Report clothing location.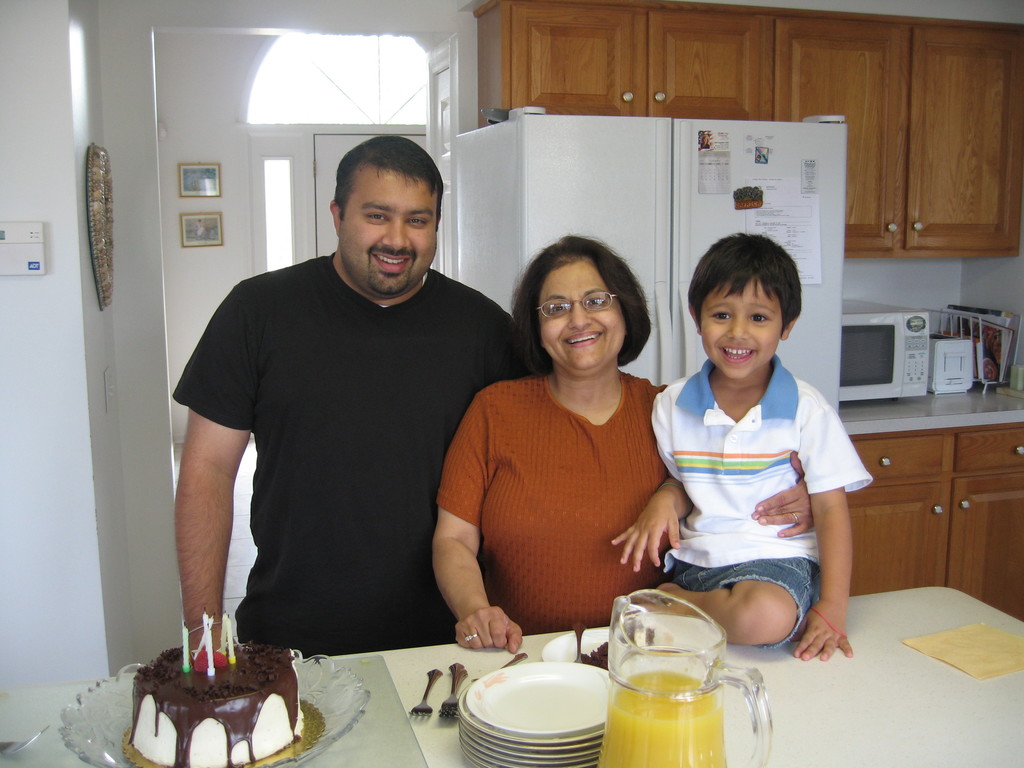
Report: [170, 248, 521, 642].
